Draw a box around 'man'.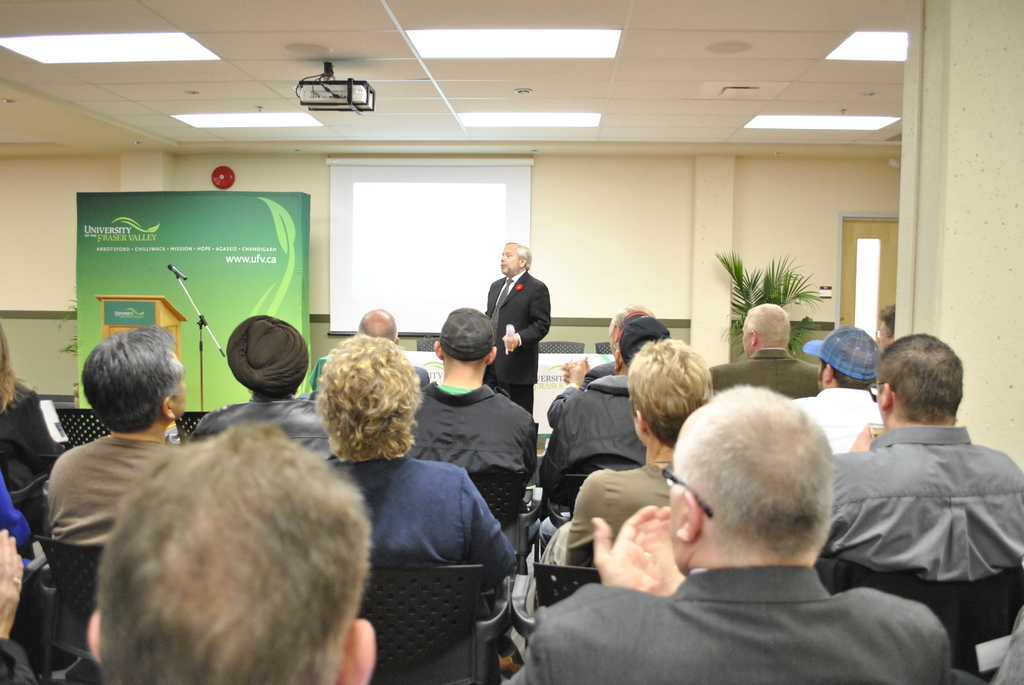
[820, 331, 1023, 578].
